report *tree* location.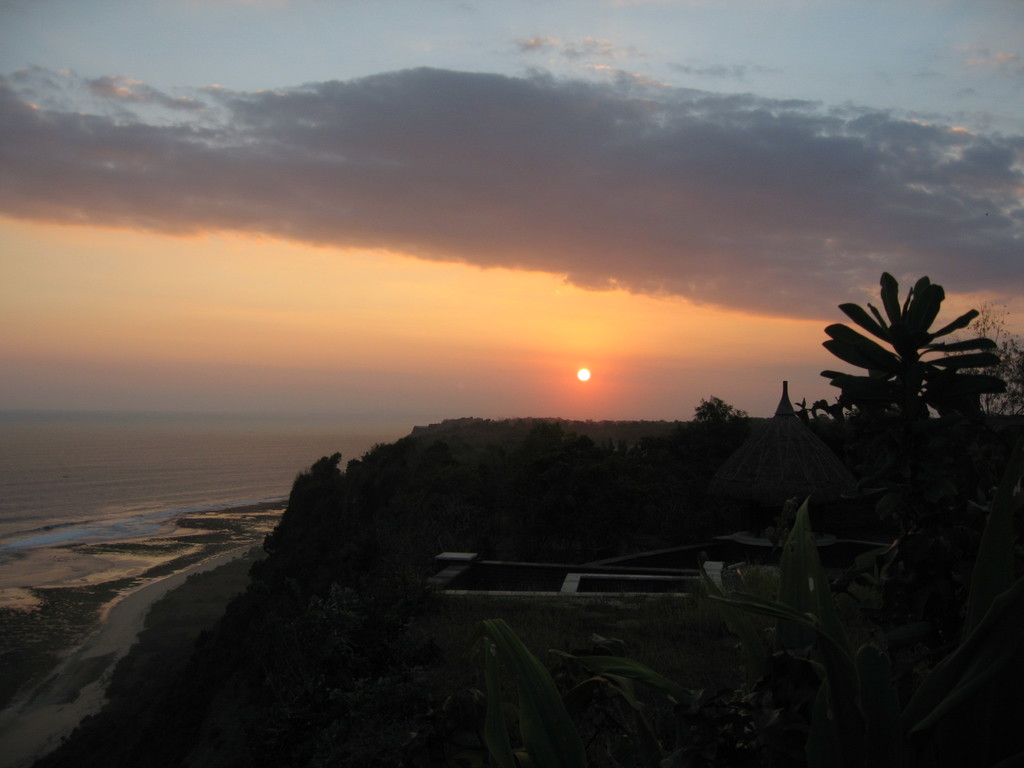
Report: pyautogui.locateOnScreen(795, 239, 1007, 460).
